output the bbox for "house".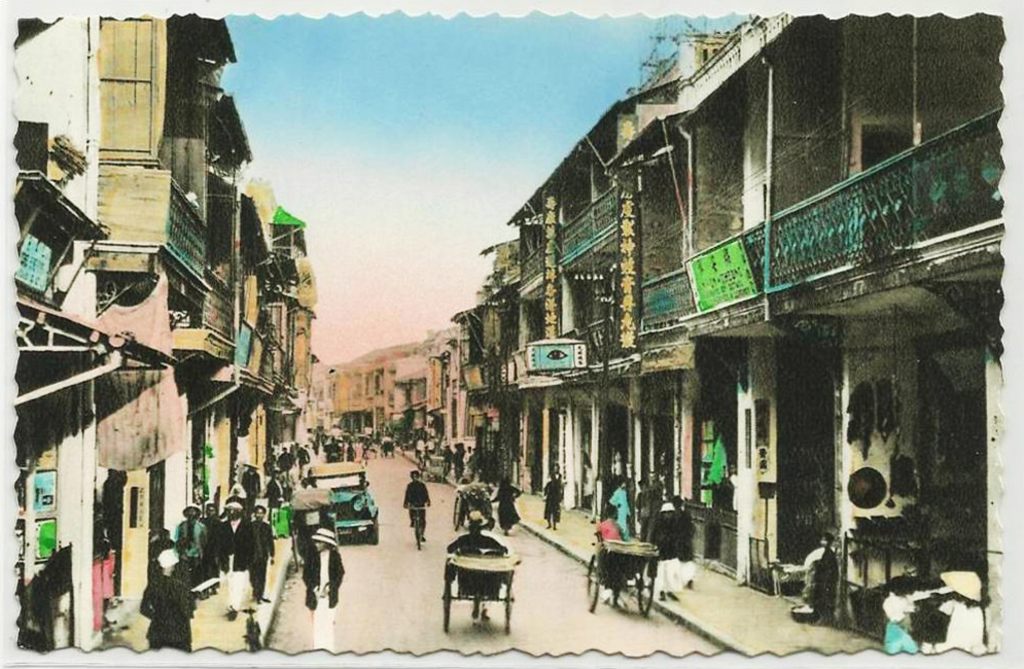
<region>417, 313, 486, 489</region>.
